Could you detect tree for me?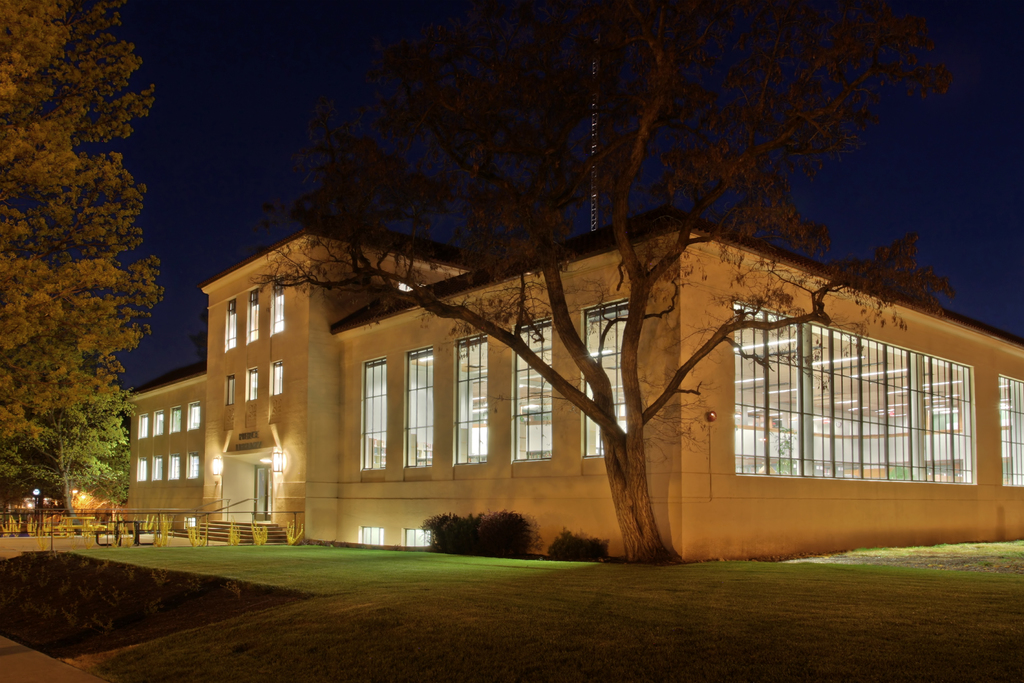
Detection result: [10,367,145,531].
